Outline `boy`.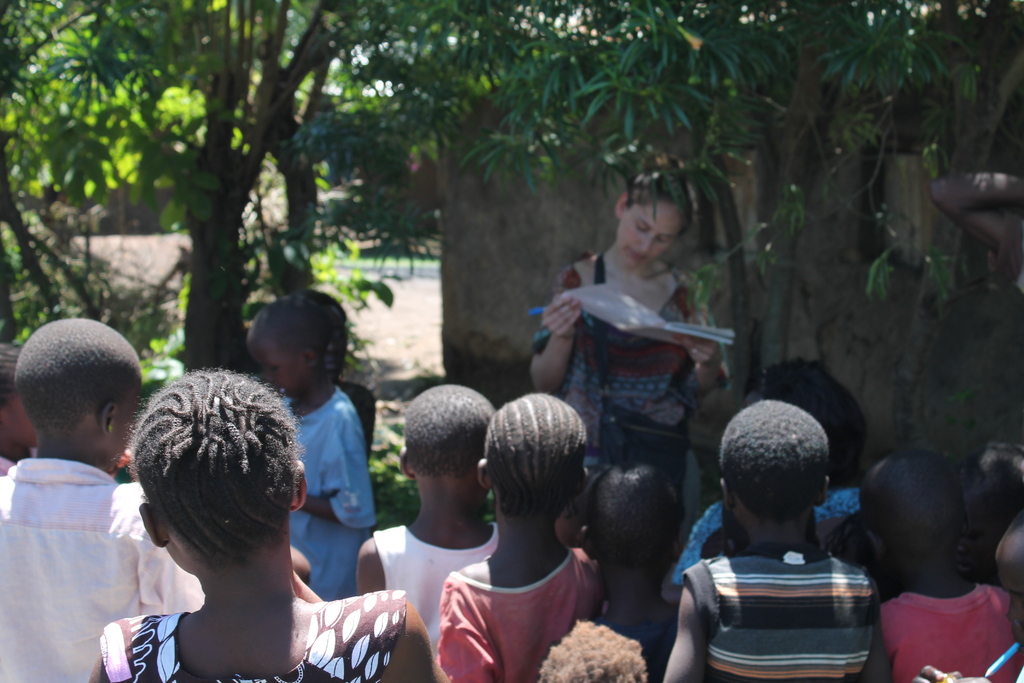
Outline: 0, 323, 193, 682.
